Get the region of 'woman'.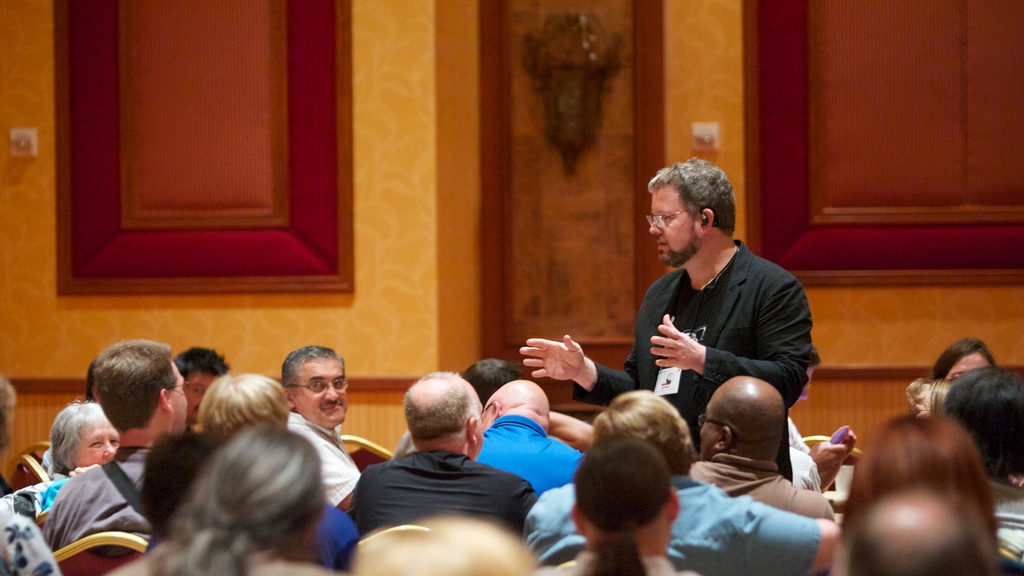
box=[47, 399, 115, 475].
